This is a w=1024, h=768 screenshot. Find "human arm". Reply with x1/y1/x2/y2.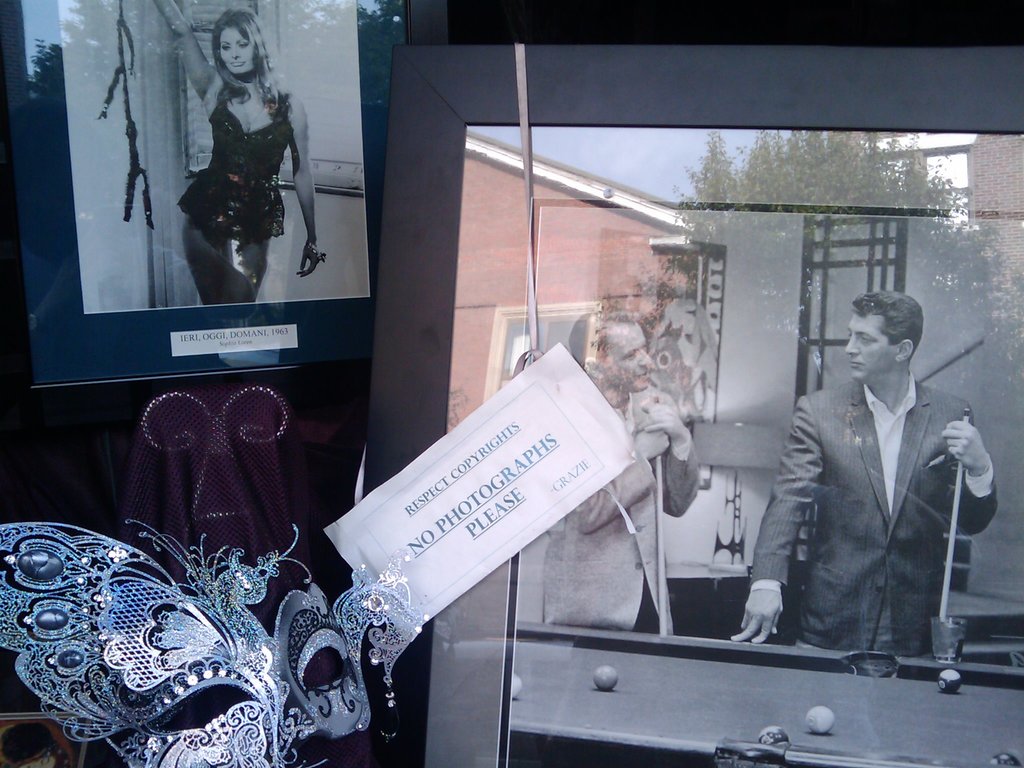
283/93/326/274.
